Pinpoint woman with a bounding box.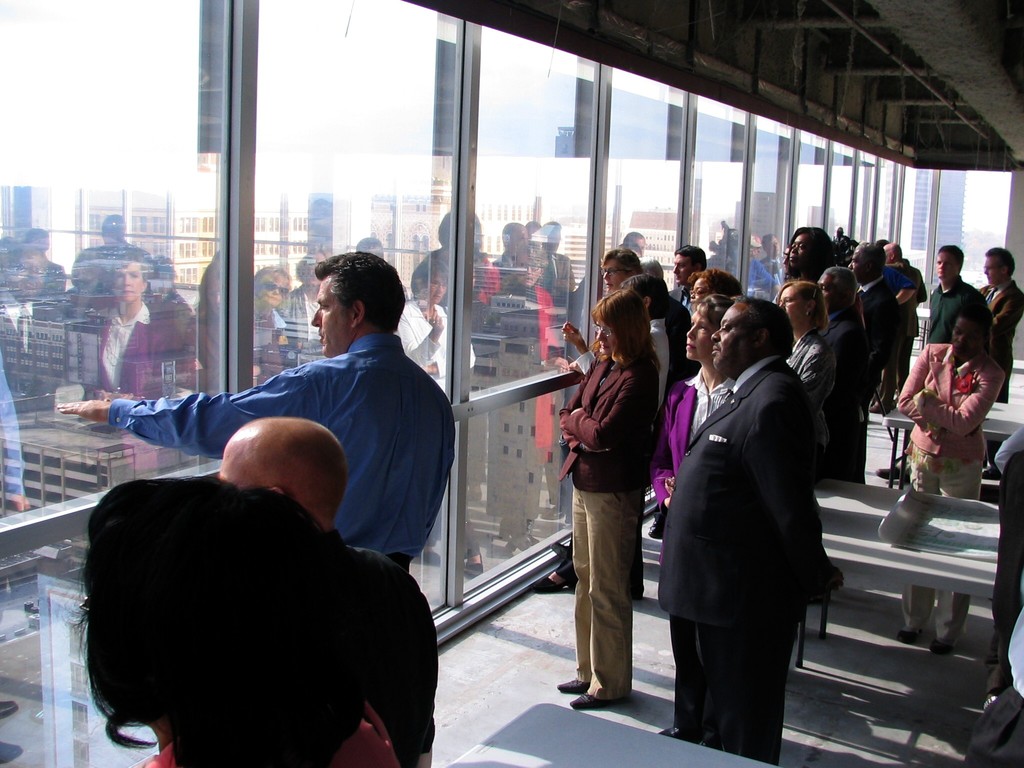
select_region(552, 258, 675, 734).
